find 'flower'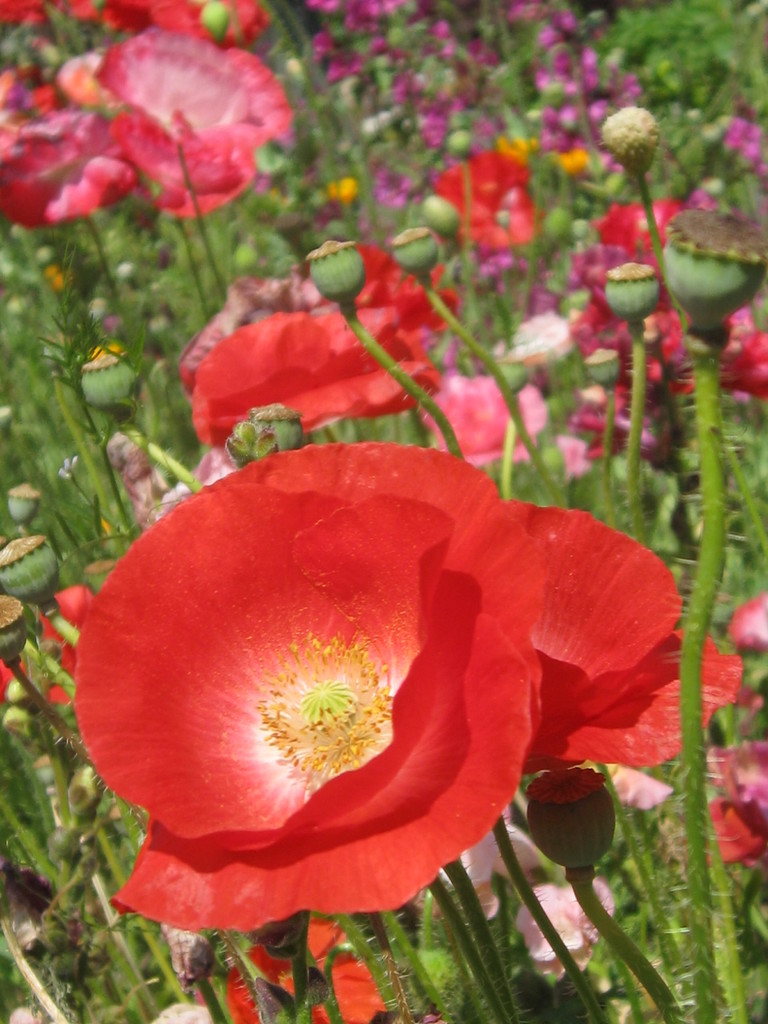
bbox(195, 300, 422, 431)
